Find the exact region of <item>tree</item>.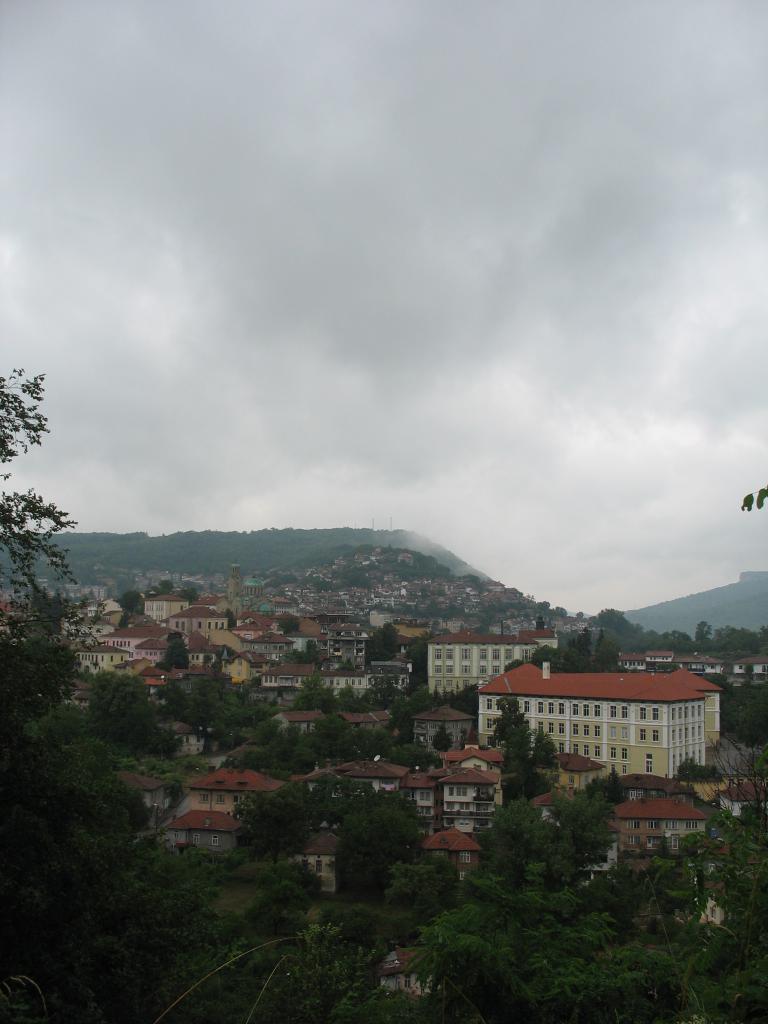
Exact region: (x1=156, y1=639, x2=198, y2=666).
